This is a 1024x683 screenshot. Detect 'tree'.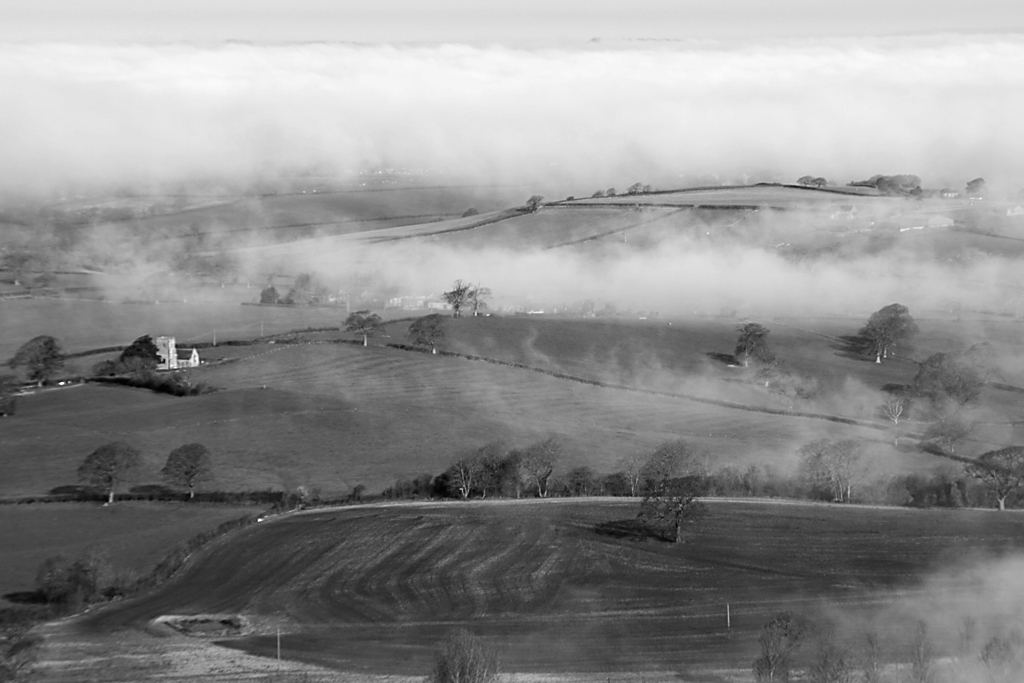
box=[435, 453, 489, 500].
